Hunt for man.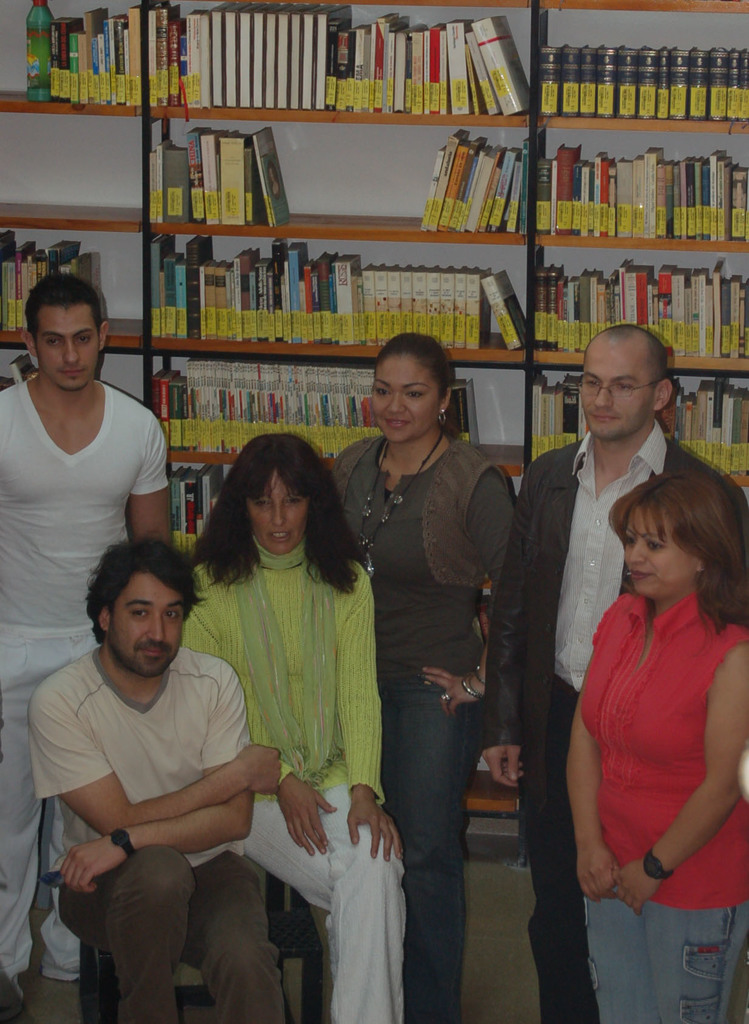
Hunted down at crop(0, 275, 176, 979).
